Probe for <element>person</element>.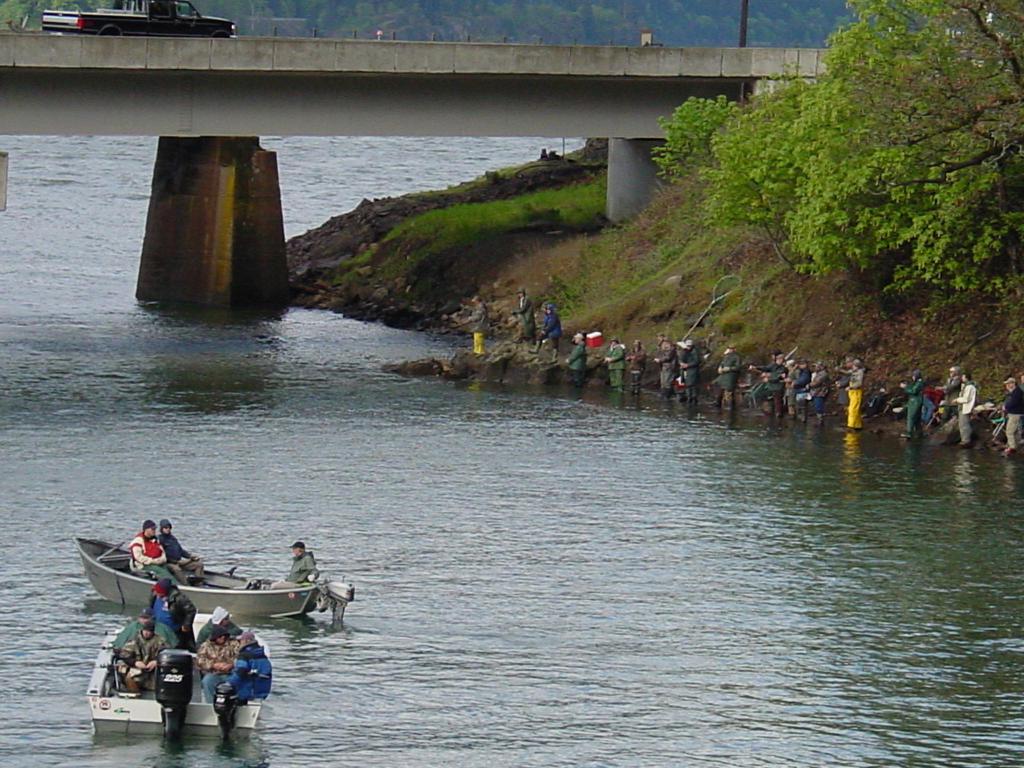
Probe result: l=899, t=367, r=923, b=440.
